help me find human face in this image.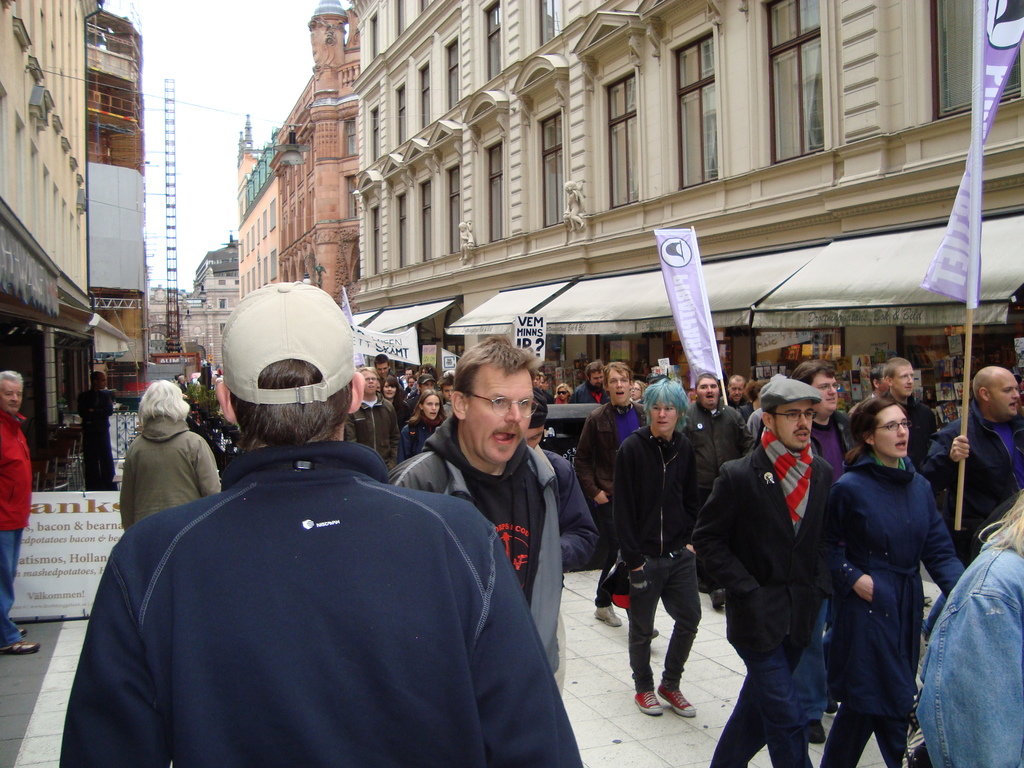
Found it: rect(698, 376, 721, 410).
